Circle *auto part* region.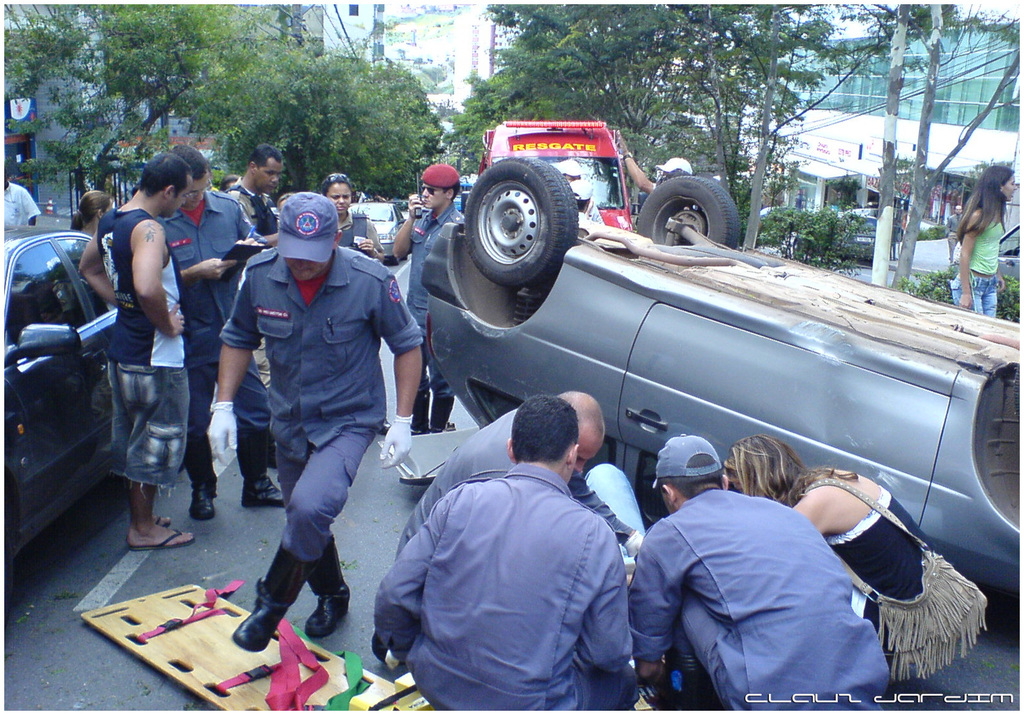
Region: (476, 112, 632, 243).
